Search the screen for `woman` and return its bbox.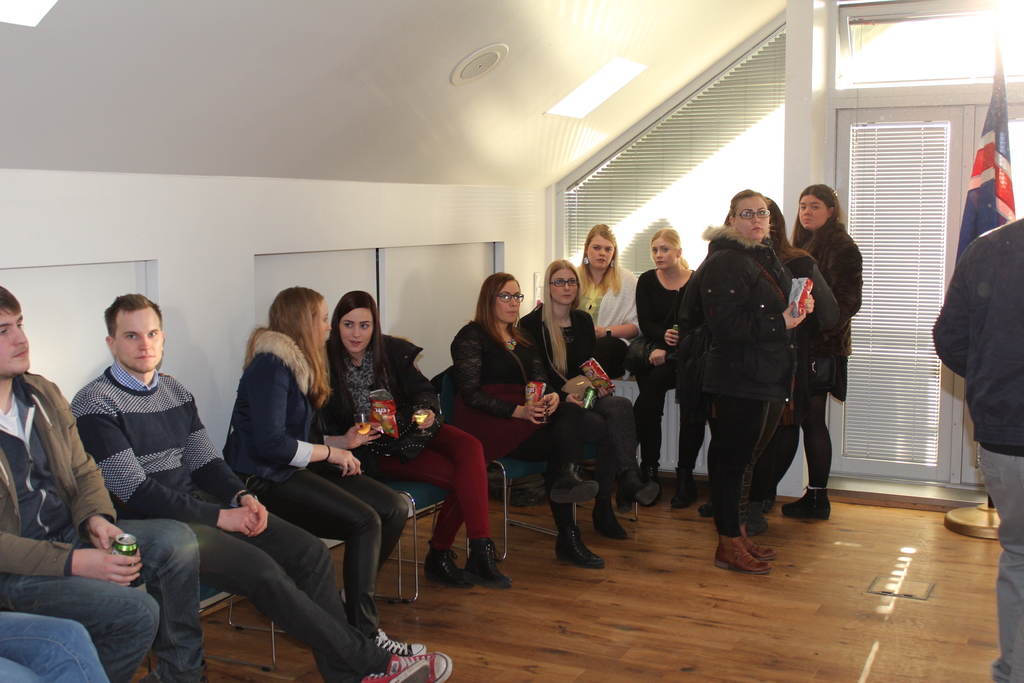
Found: bbox=(506, 261, 659, 543).
